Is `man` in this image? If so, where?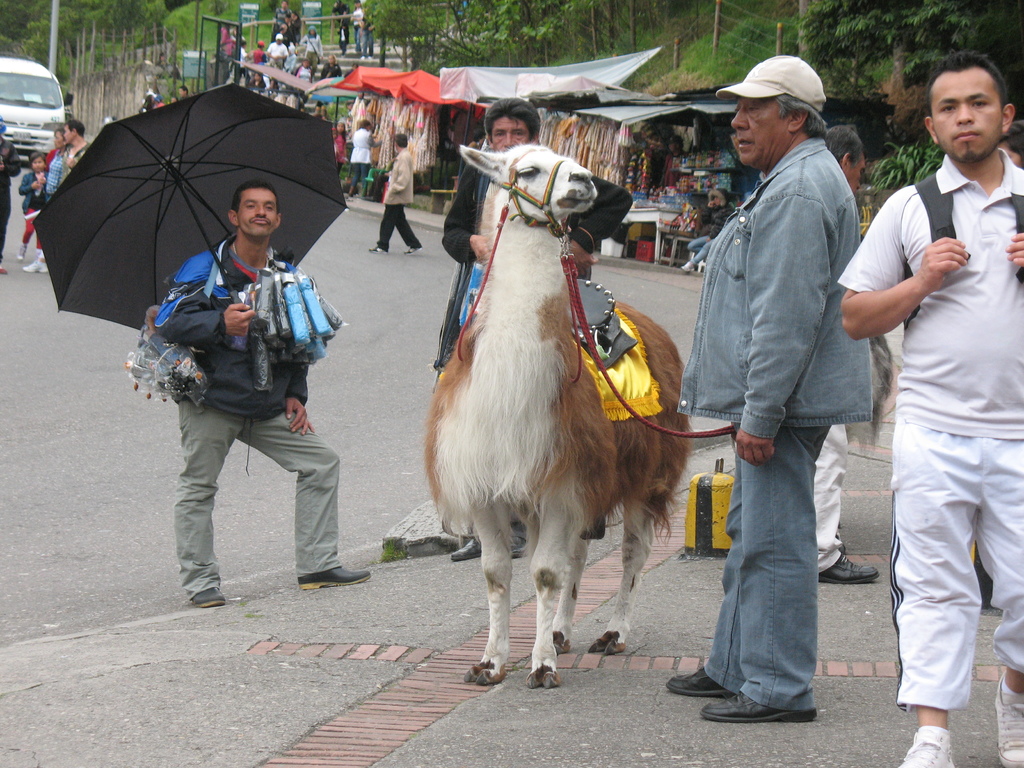
Yes, at 337/0/348/43.
